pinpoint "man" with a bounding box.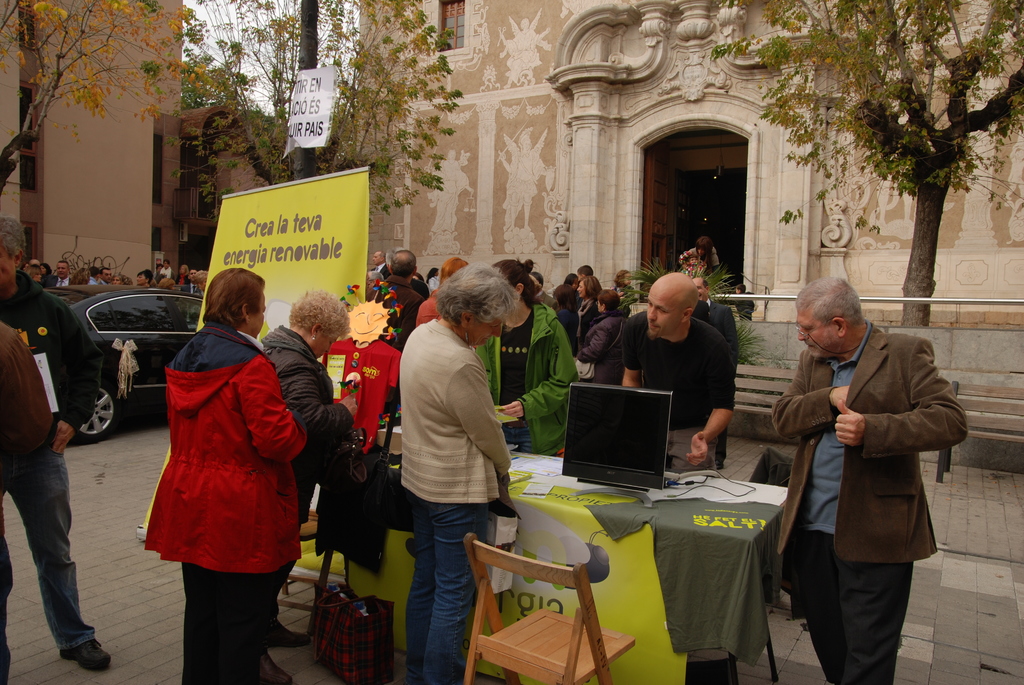
[104, 269, 124, 285].
